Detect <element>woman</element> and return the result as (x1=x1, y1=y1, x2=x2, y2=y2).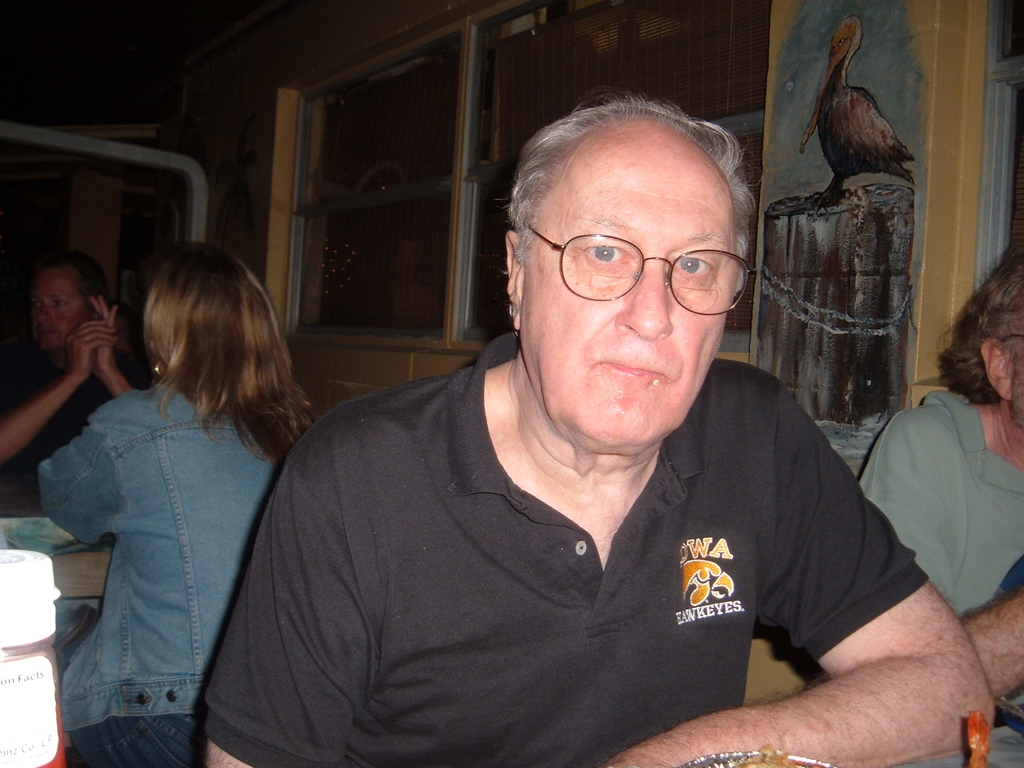
(x1=36, y1=227, x2=319, y2=762).
